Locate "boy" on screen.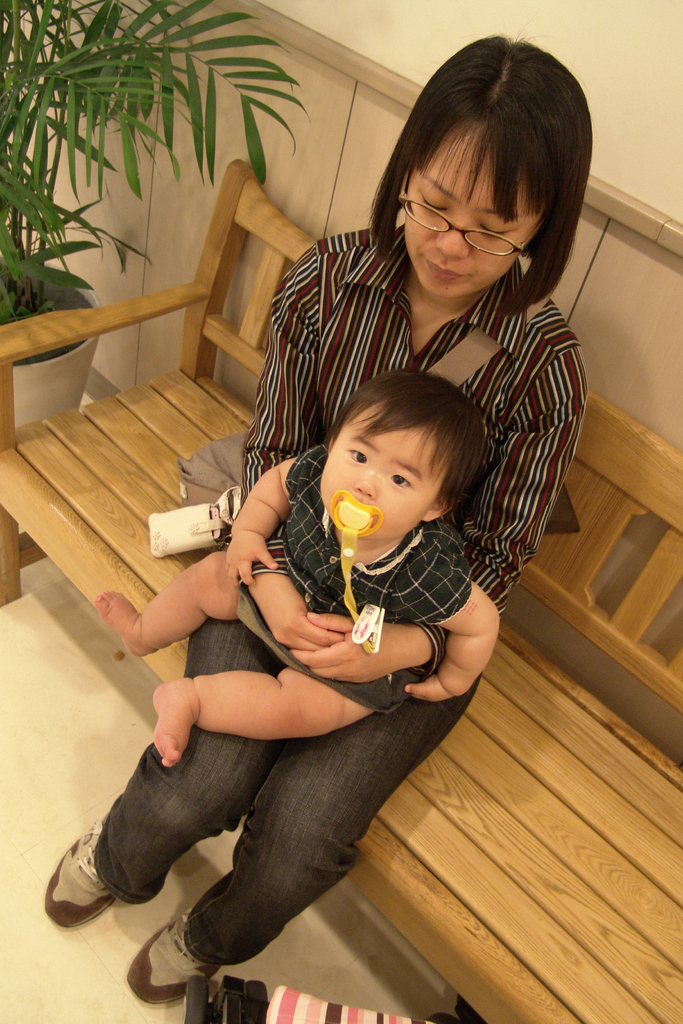
On screen at bbox=[115, 374, 482, 784].
